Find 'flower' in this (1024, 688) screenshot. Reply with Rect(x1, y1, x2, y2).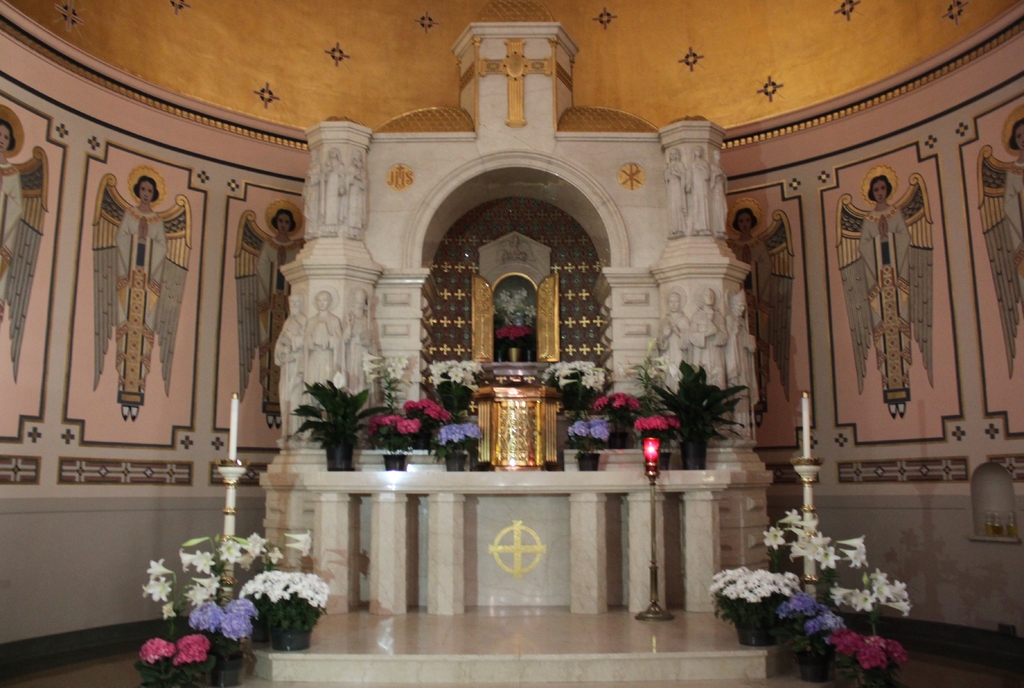
Rect(145, 577, 173, 599).
